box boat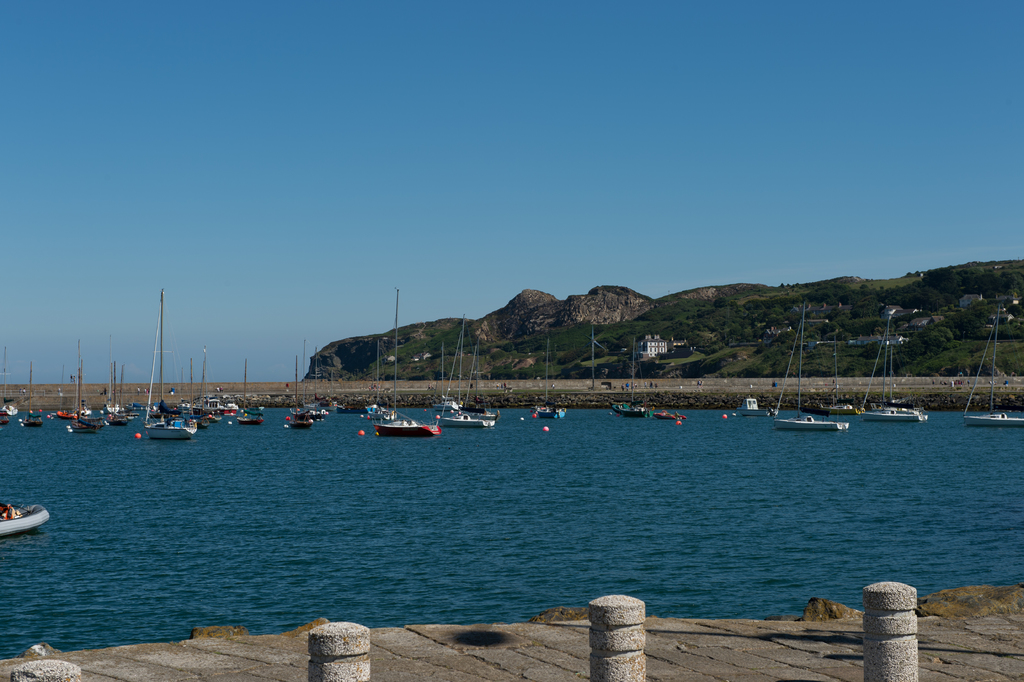
<bbox>961, 299, 1023, 428</bbox>
